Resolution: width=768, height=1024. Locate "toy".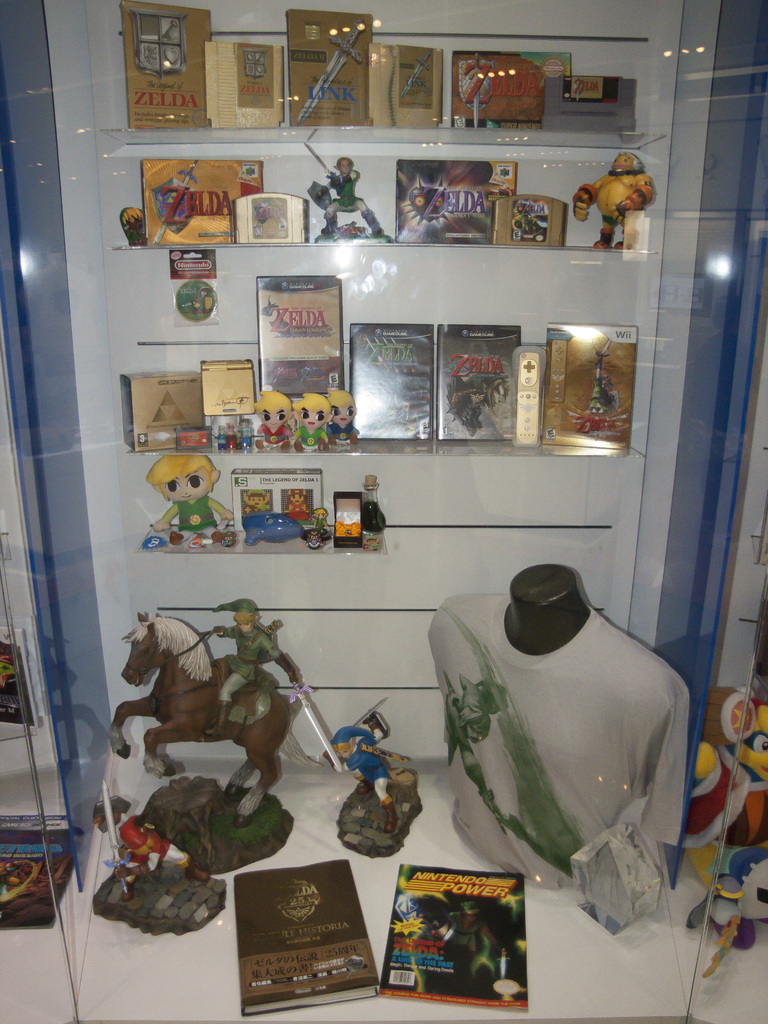
510:198:545:239.
